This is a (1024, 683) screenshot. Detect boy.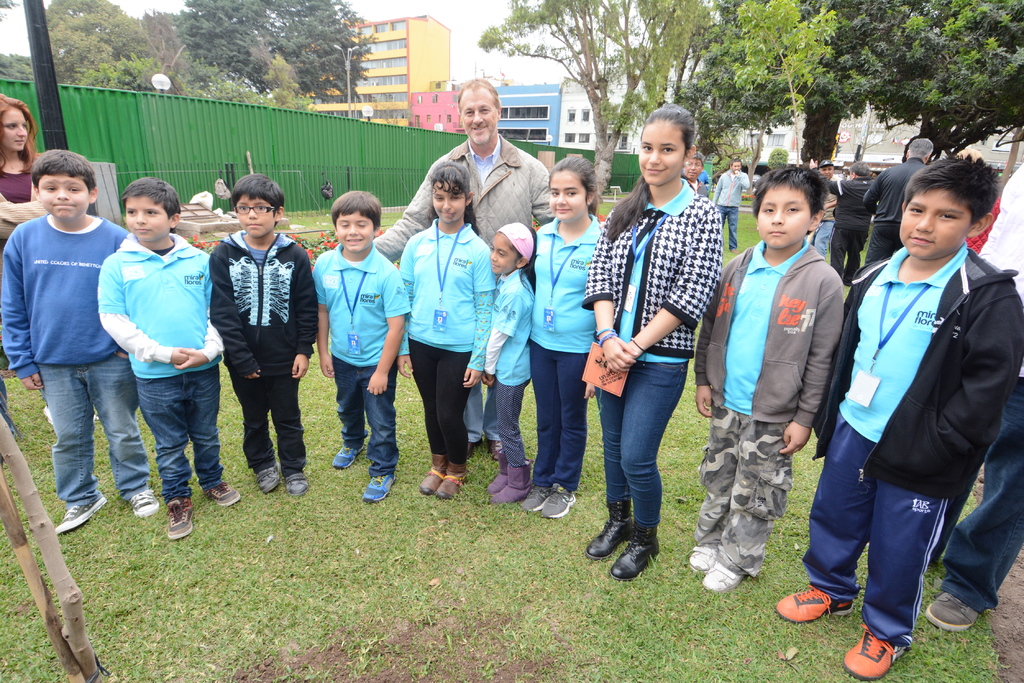
310, 184, 409, 504.
